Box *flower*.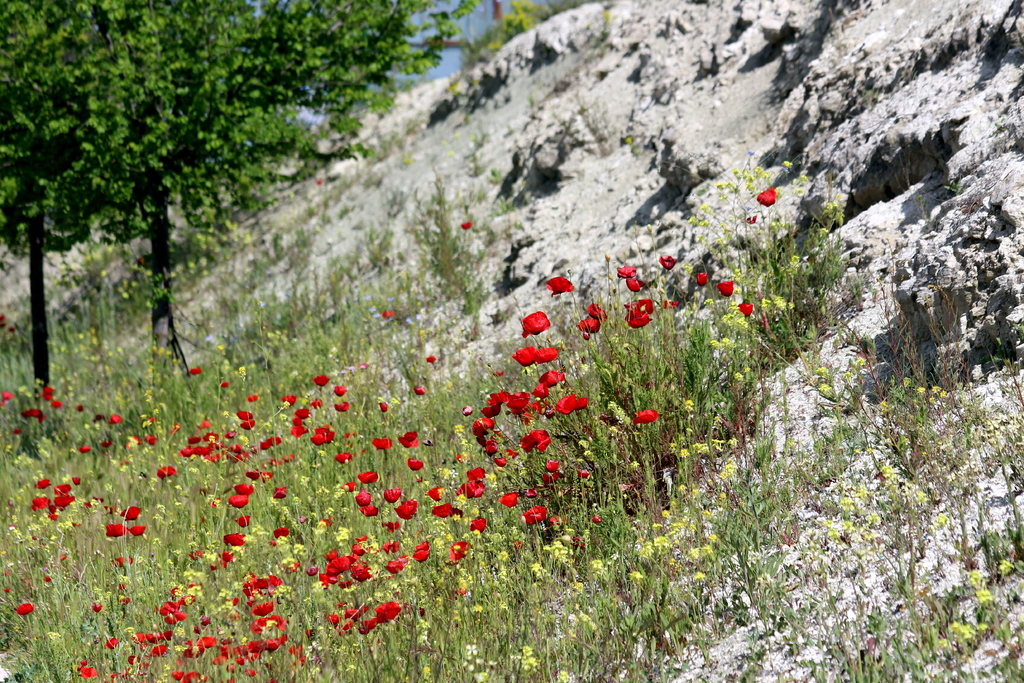
(left=461, top=220, right=473, bottom=231).
